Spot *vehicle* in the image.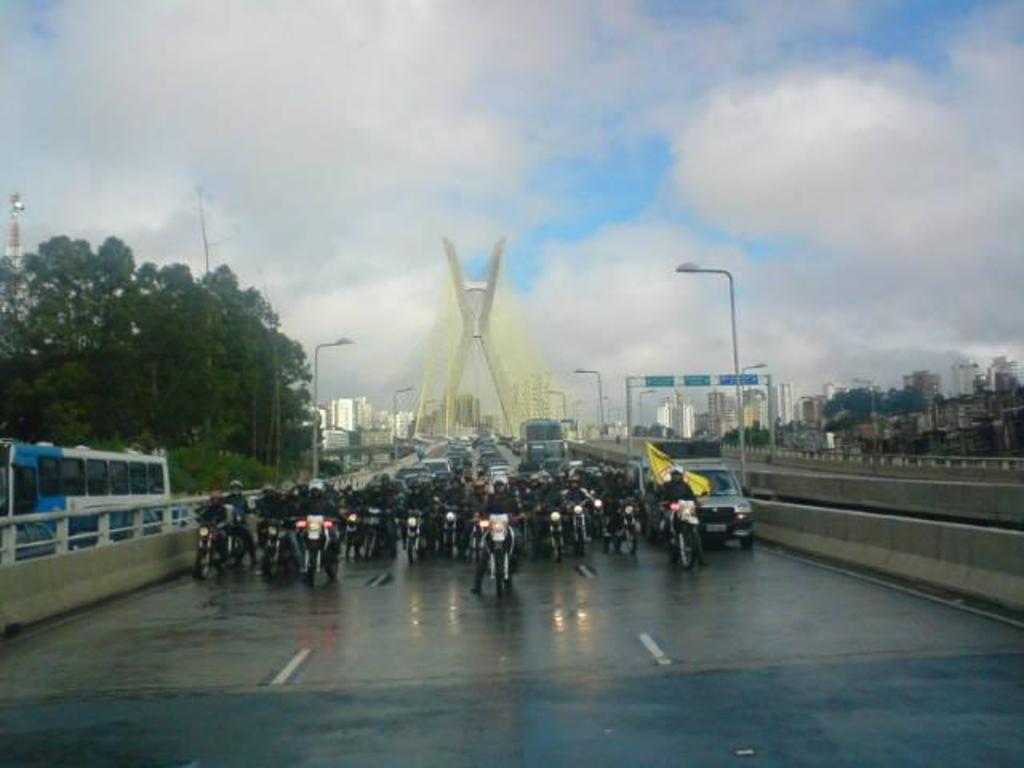
*vehicle* found at (left=0, top=443, right=170, bottom=562).
